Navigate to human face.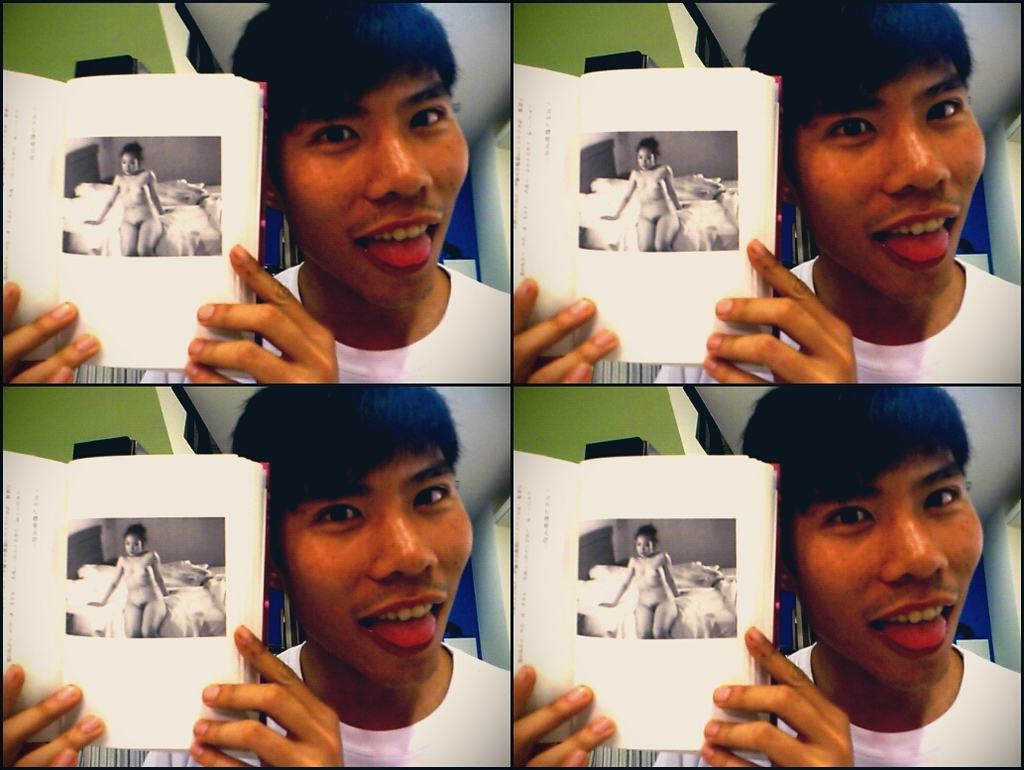
Navigation target: (122, 153, 137, 172).
